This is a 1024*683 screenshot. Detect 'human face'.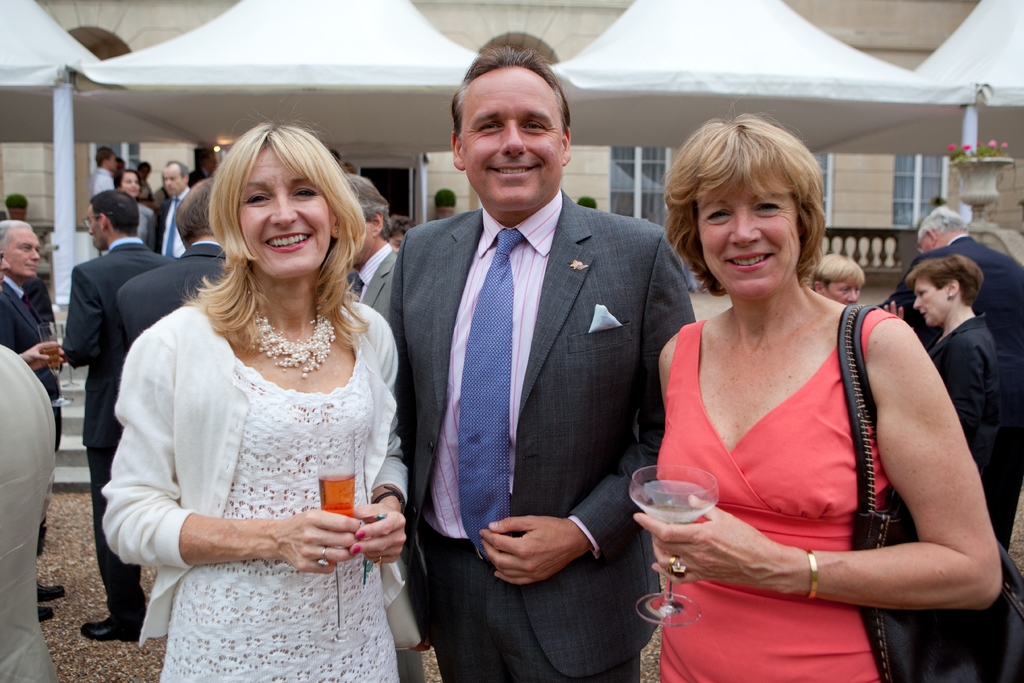
(x1=92, y1=205, x2=106, y2=248).
